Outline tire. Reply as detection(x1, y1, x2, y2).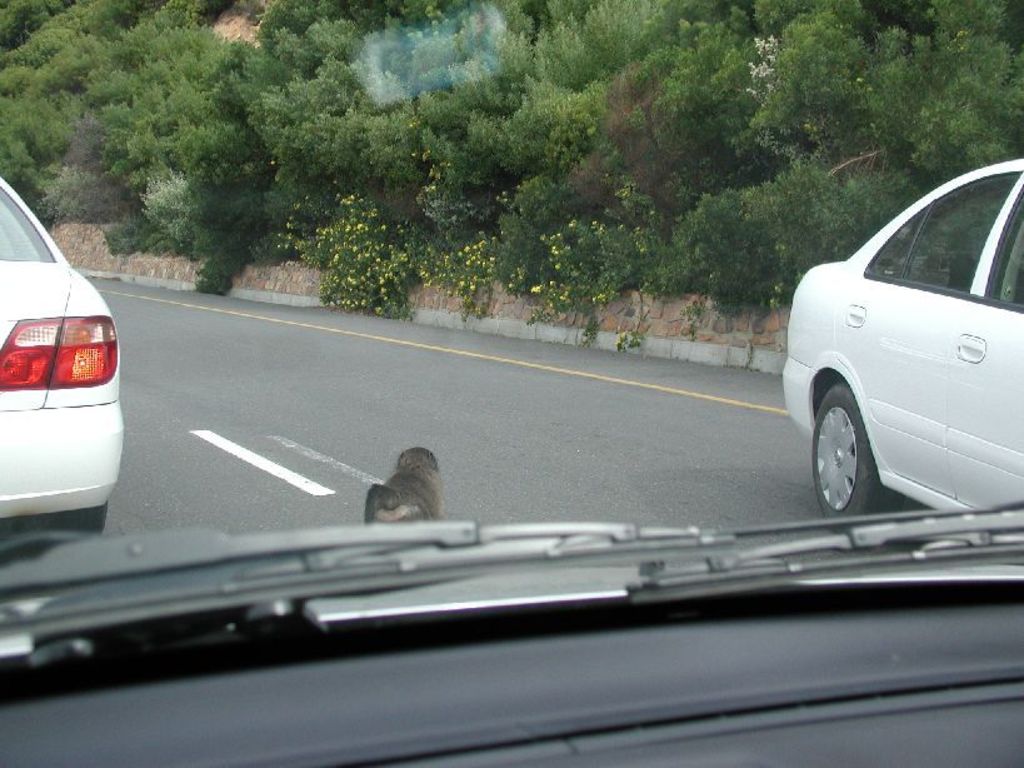
detection(33, 503, 104, 537).
